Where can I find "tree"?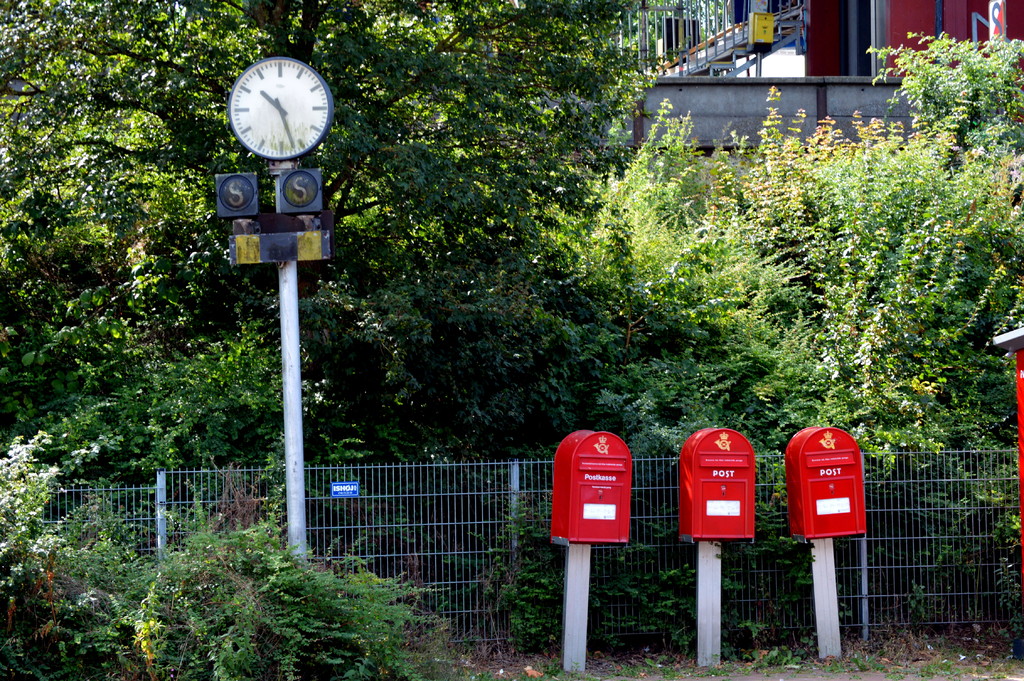
You can find it at region(10, 4, 1012, 675).
